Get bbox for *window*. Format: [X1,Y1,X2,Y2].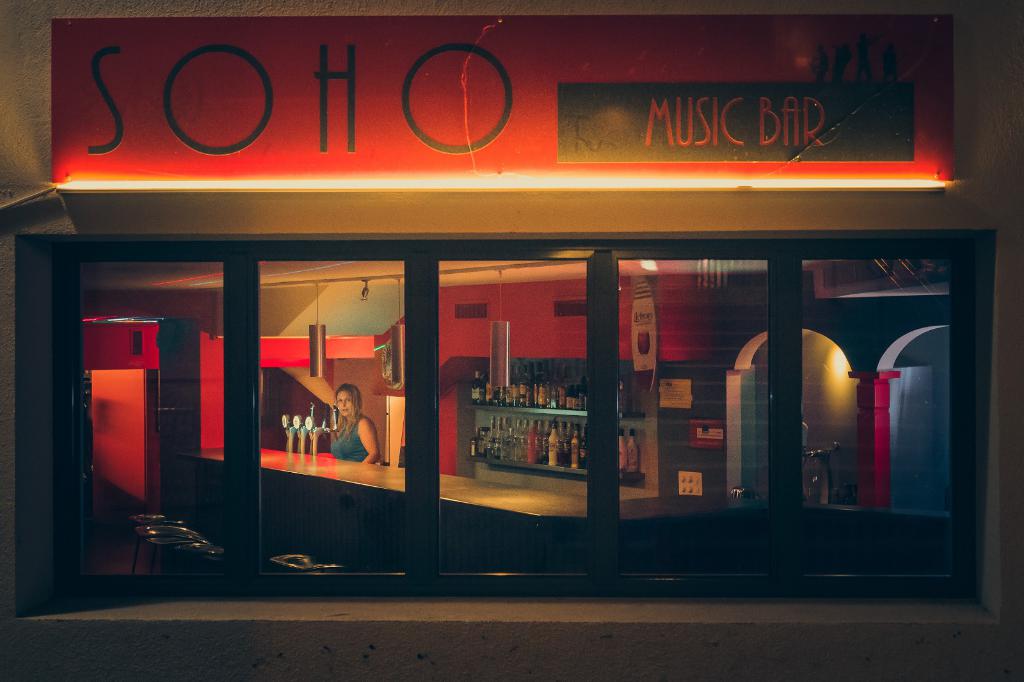
[59,239,986,578].
